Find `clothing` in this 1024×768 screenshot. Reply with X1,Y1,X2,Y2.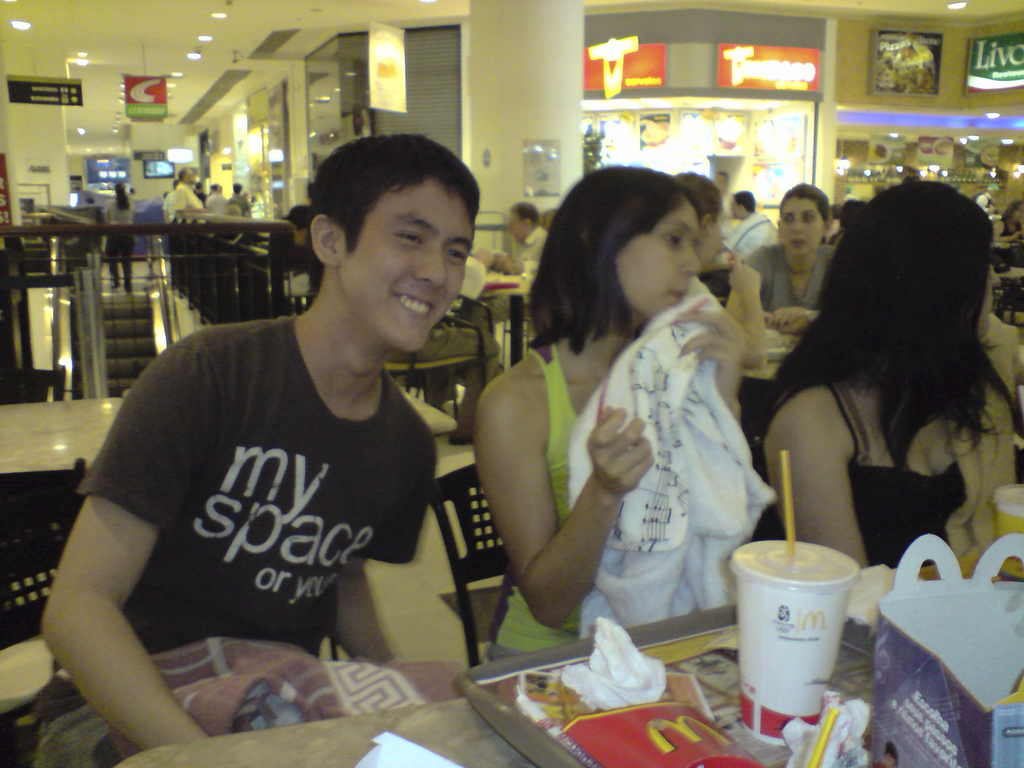
999,221,1023,243.
